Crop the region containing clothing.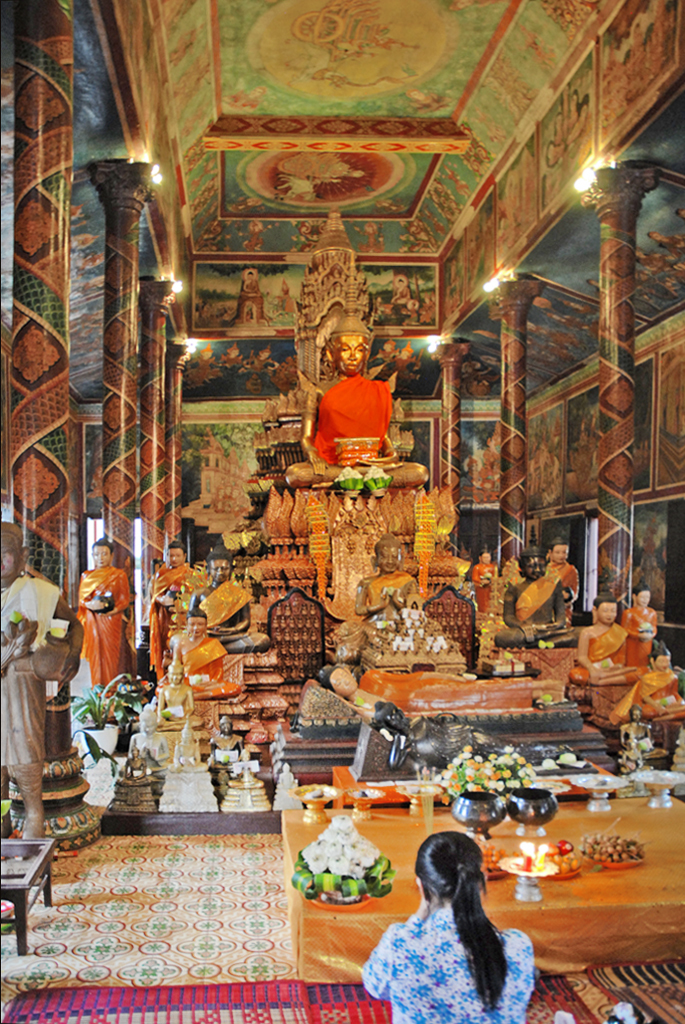
Crop region: locate(318, 372, 390, 462).
